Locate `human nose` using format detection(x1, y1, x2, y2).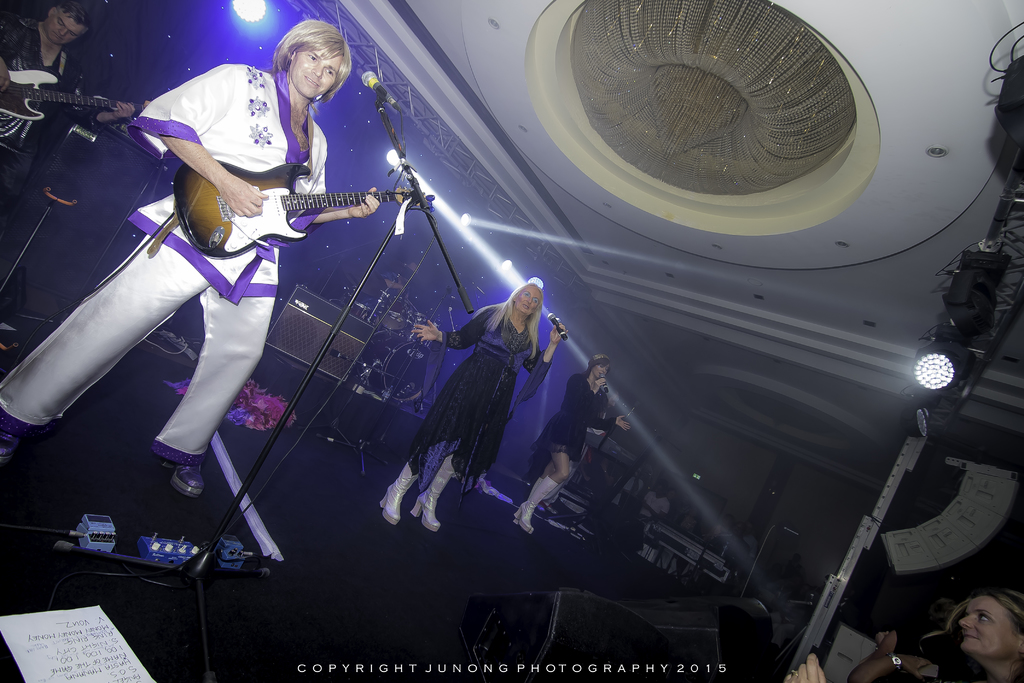
detection(59, 28, 67, 35).
